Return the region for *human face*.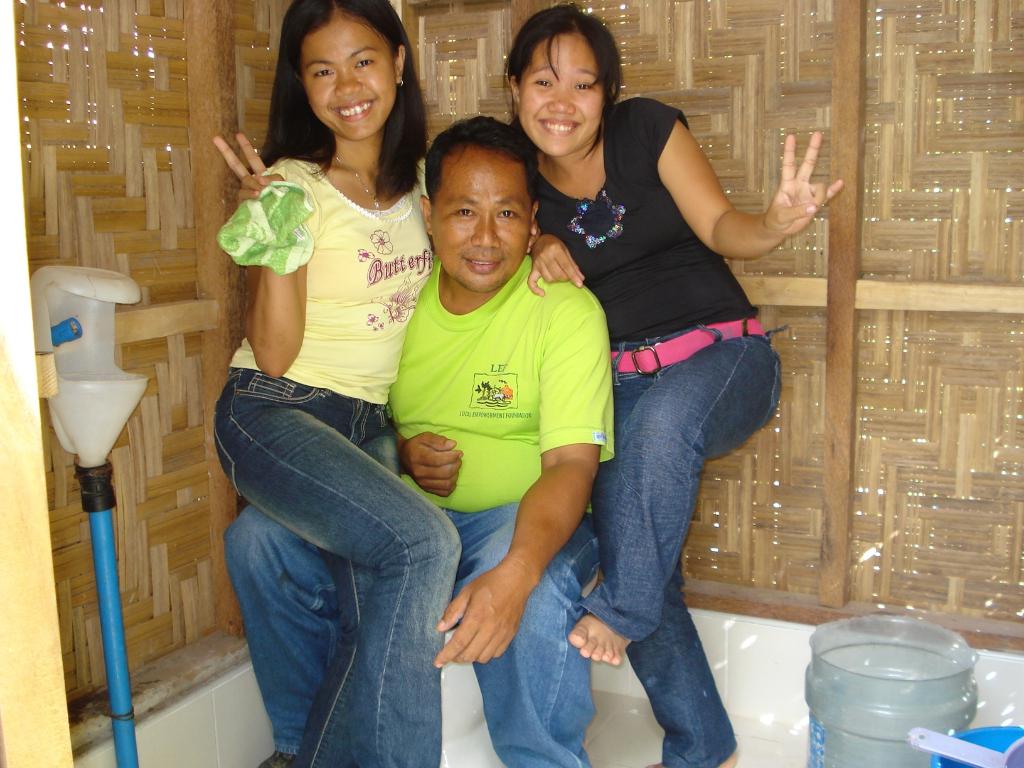
<region>297, 20, 394, 138</region>.
